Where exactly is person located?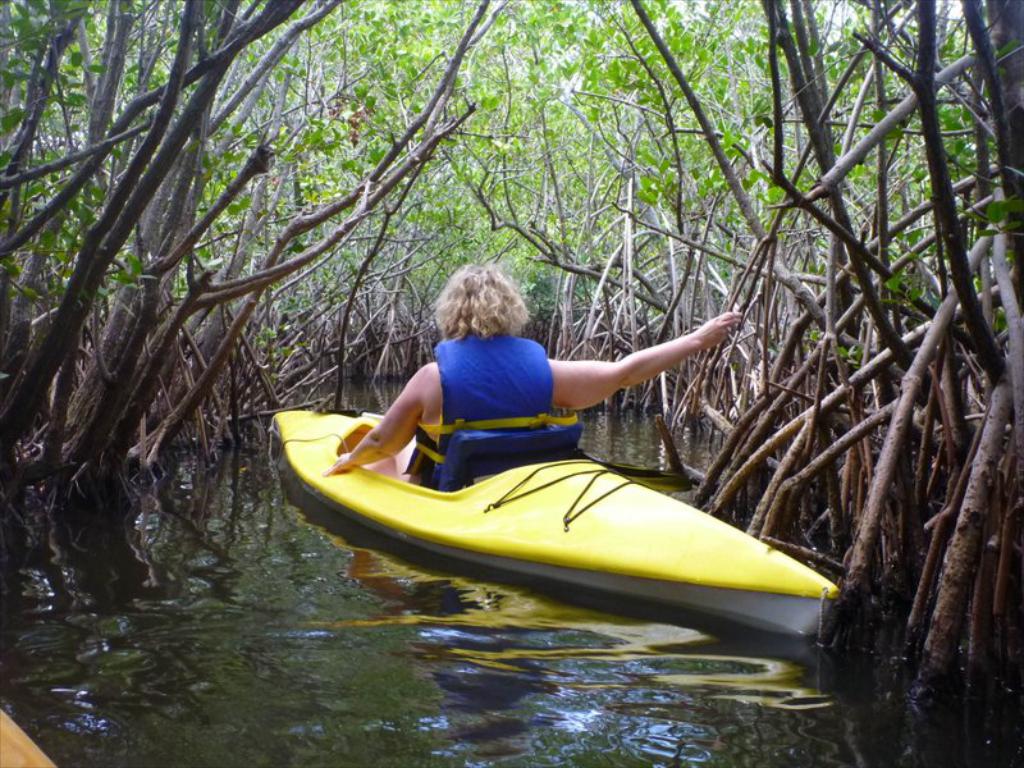
Its bounding box is [x1=310, y1=273, x2=754, y2=603].
